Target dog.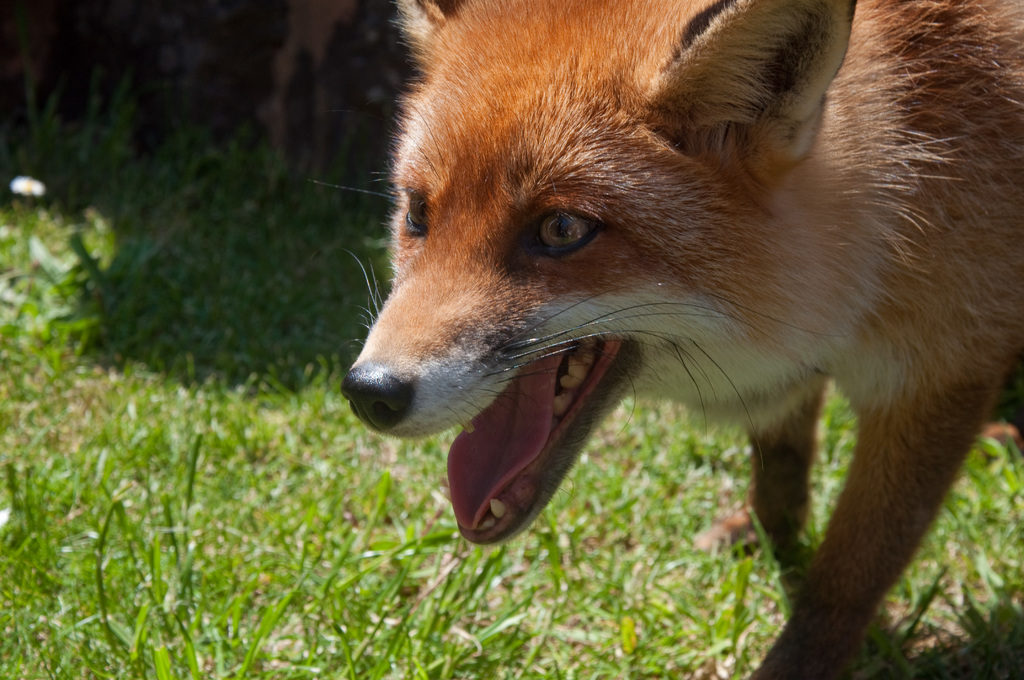
Target region: {"left": 310, "top": 0, "right": 1023, "bottom": 679}.
